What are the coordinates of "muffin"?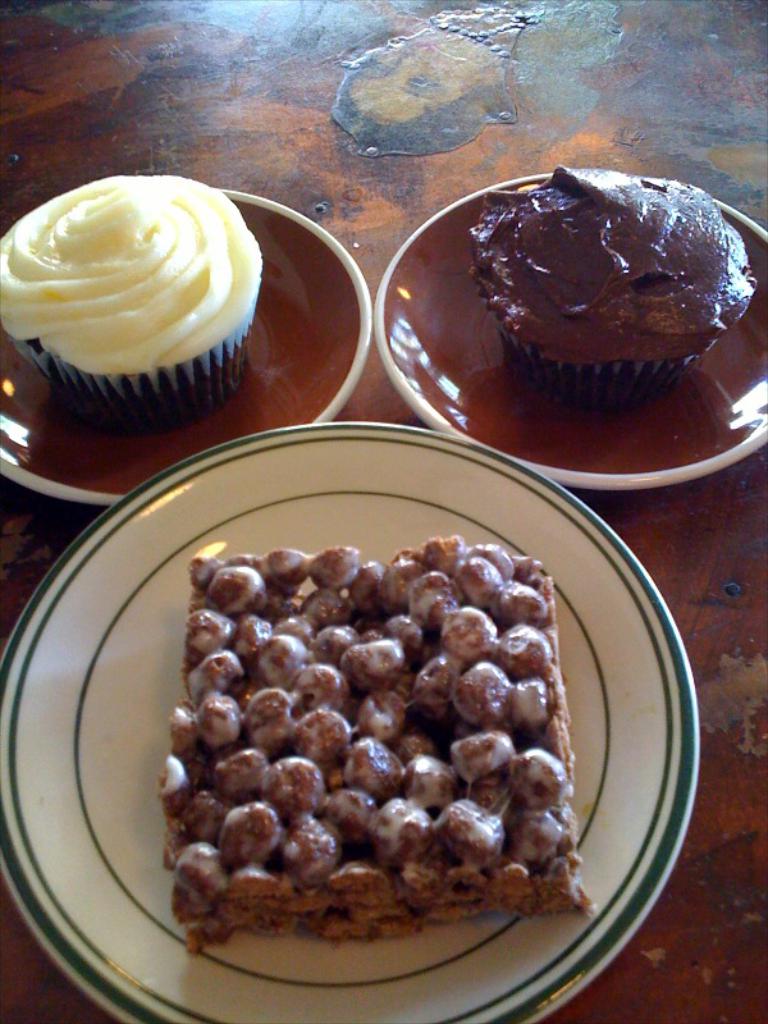
[445,159,750,406].
